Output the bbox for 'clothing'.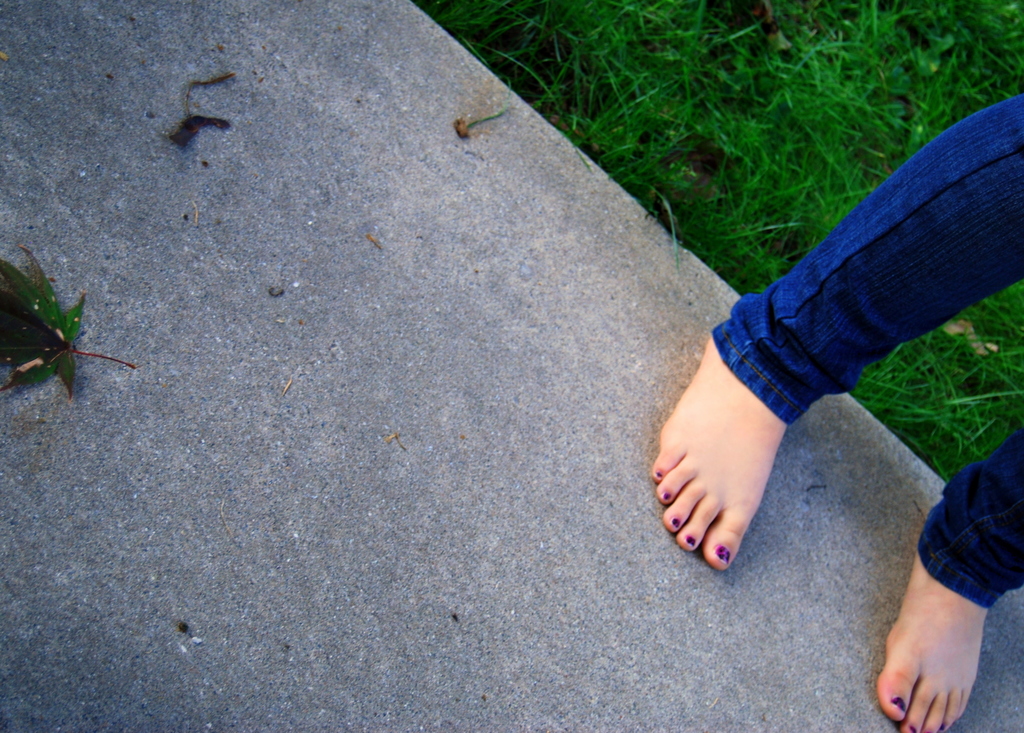
locate(705, 114, 1005, 581).
